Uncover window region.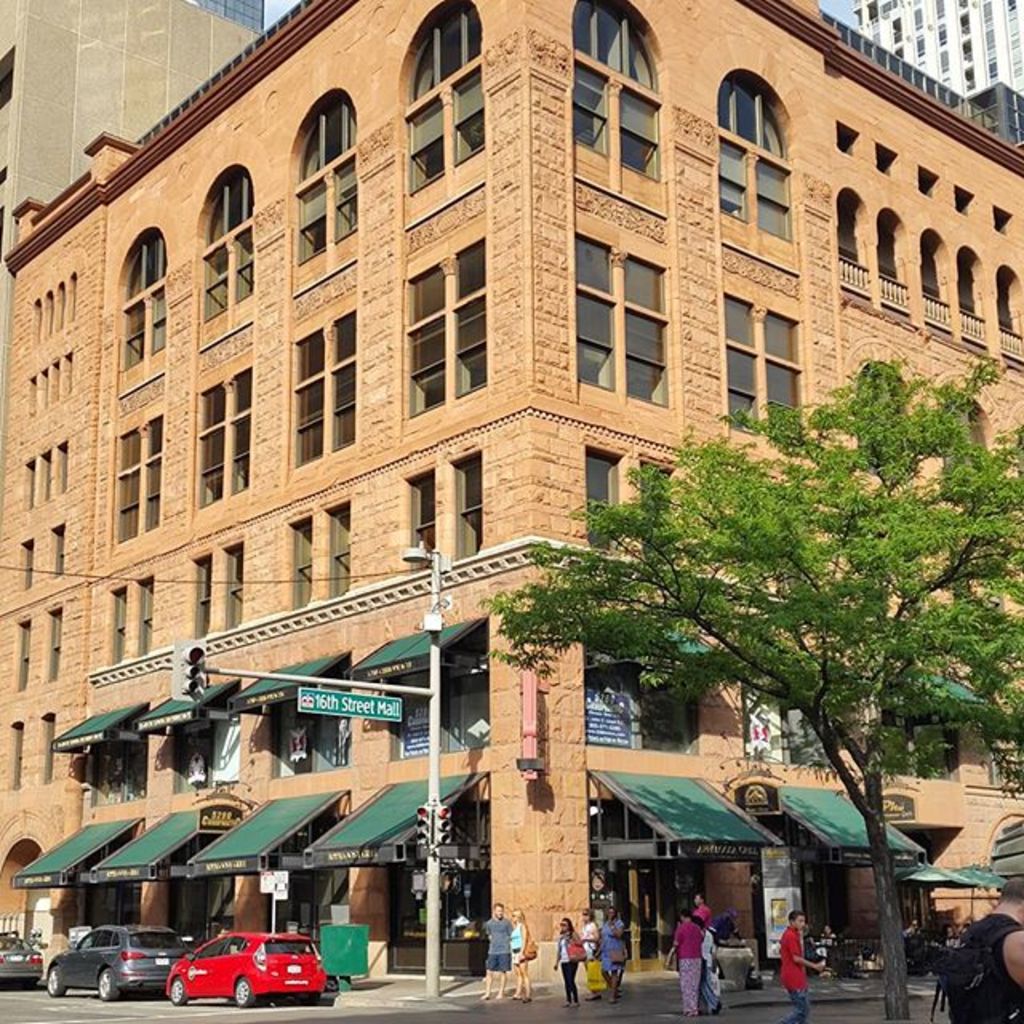
Uncovered: left=195, top=376, right=221, bottom=507.
